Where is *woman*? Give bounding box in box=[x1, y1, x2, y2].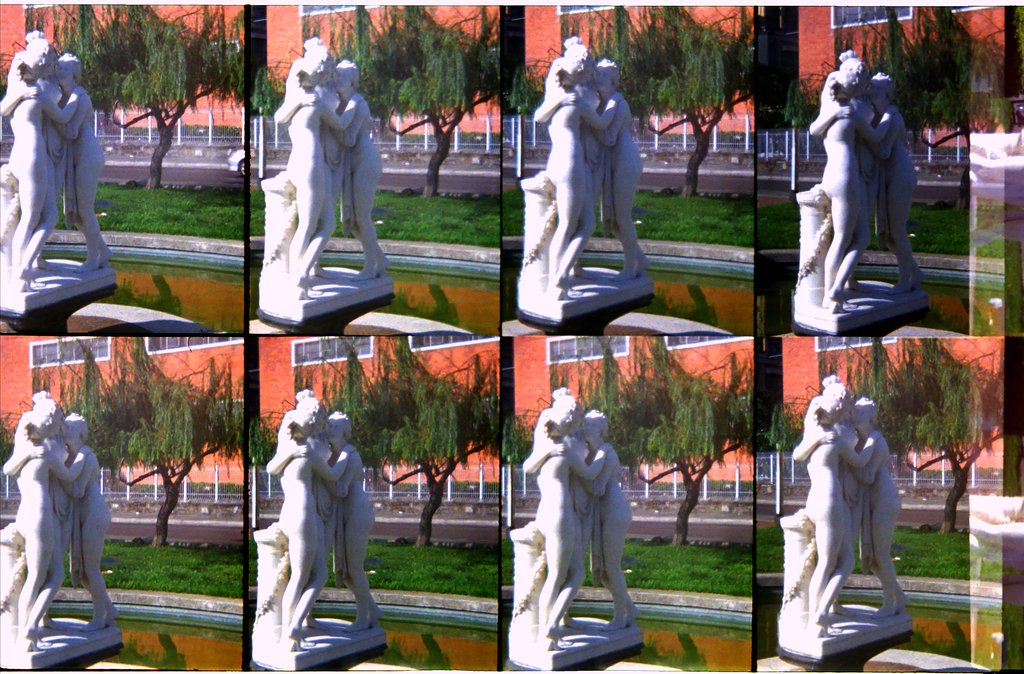
box=[274, 401, 320, 654].
